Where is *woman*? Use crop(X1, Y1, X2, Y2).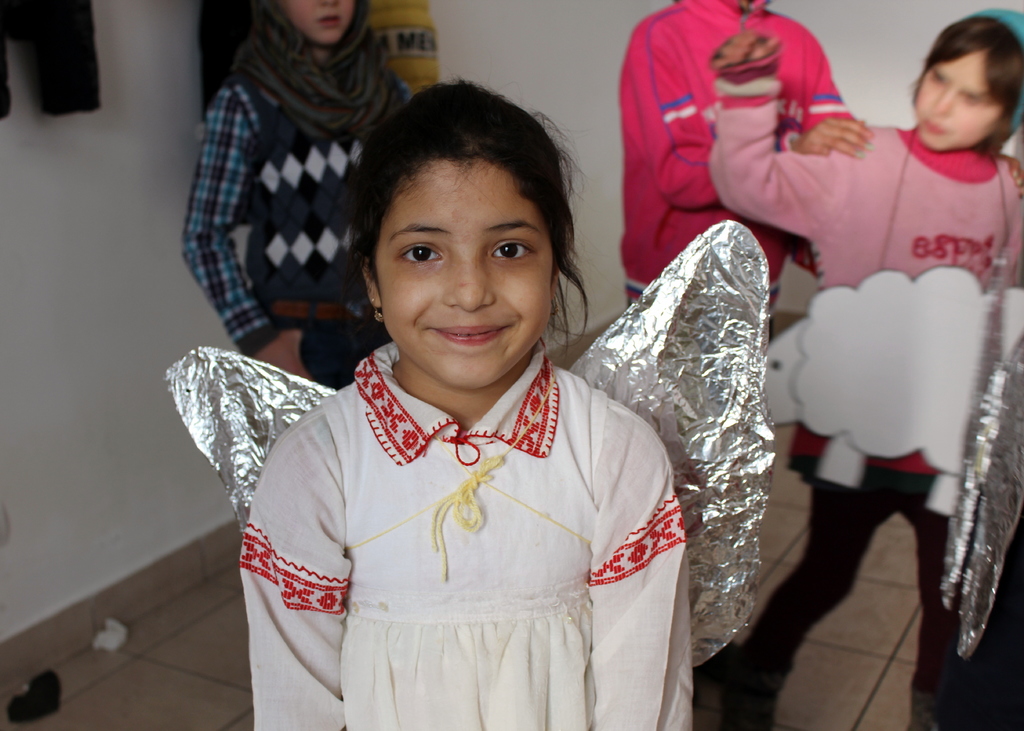
crop(169, 0, 416, 412).
